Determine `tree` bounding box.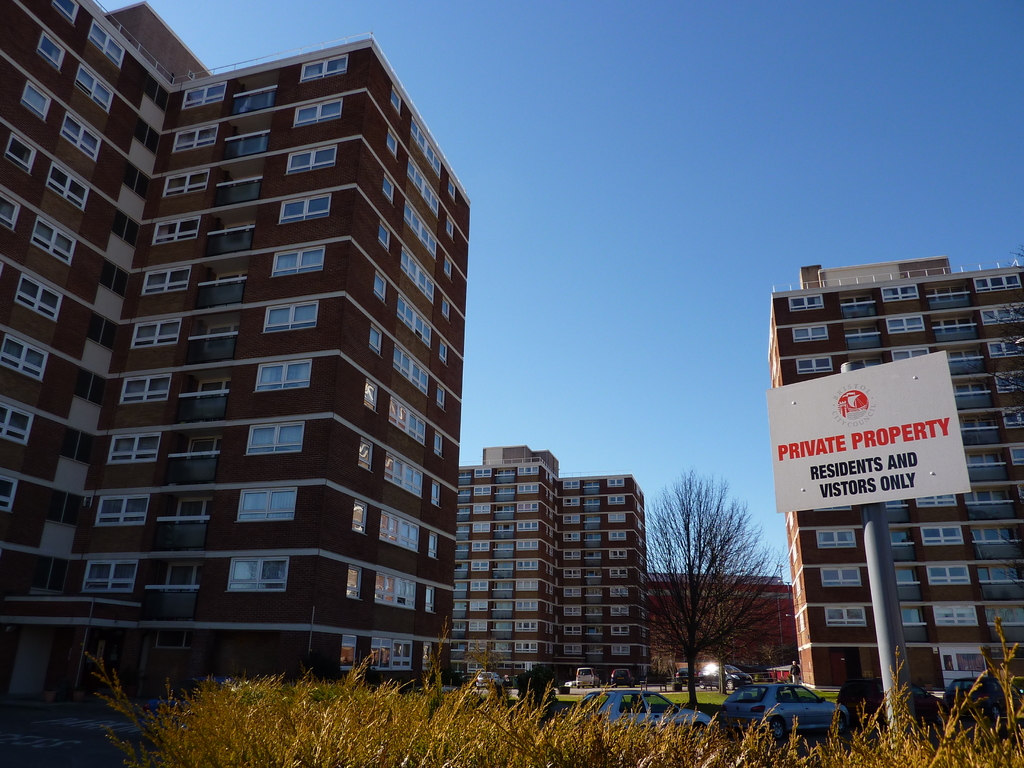
Determined: bbox=[641, 460, 783, 693].
